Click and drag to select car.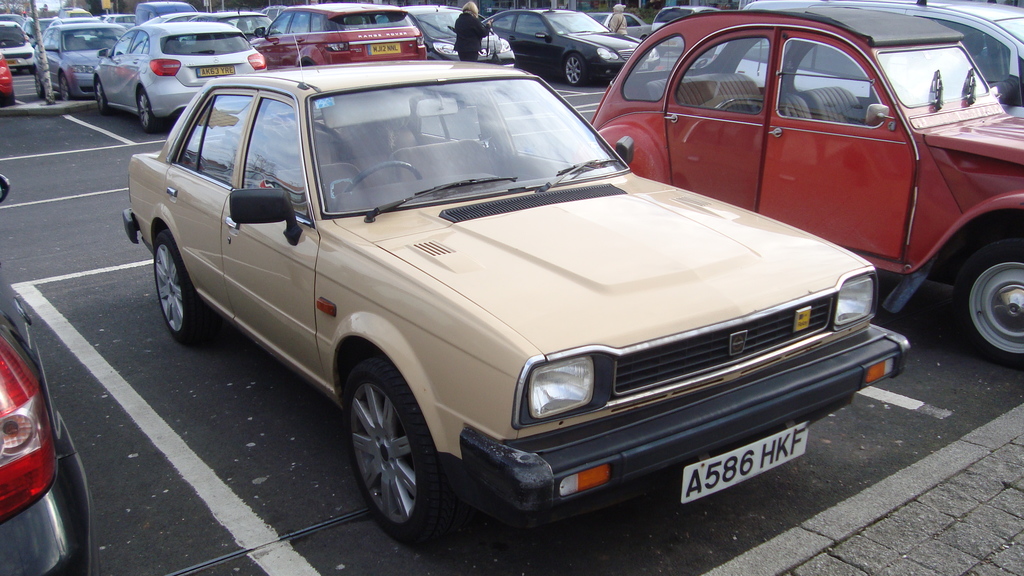
Selection: 0/169/90/575.
